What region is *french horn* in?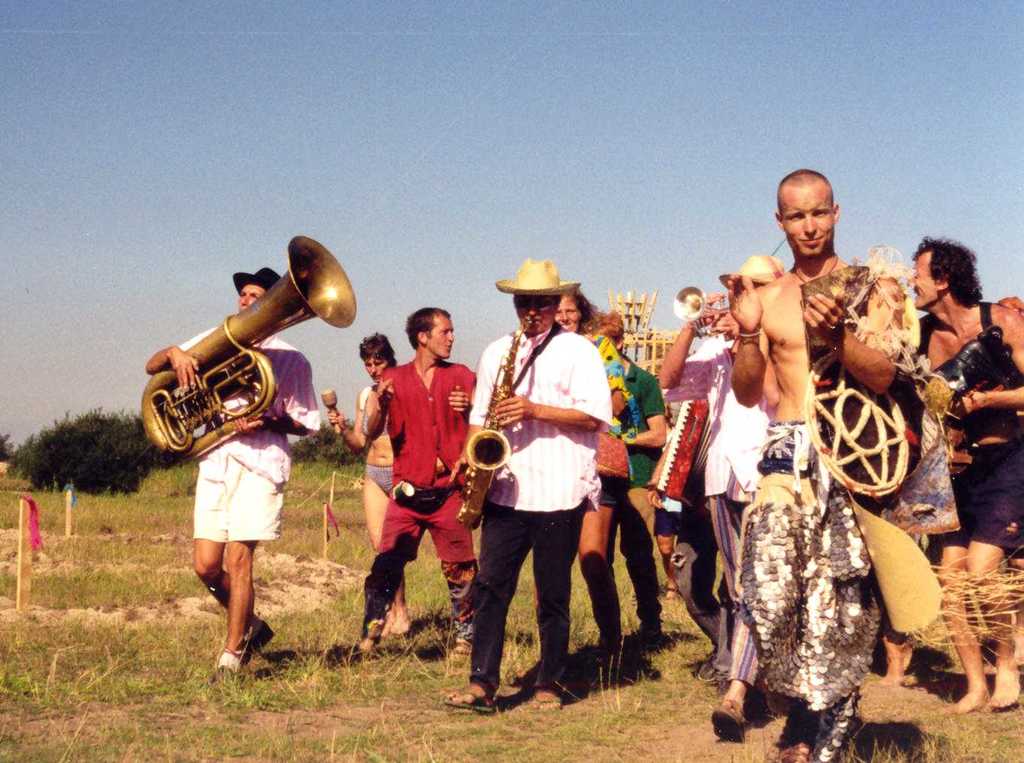
bbox=[456, 314, 536, 541].
